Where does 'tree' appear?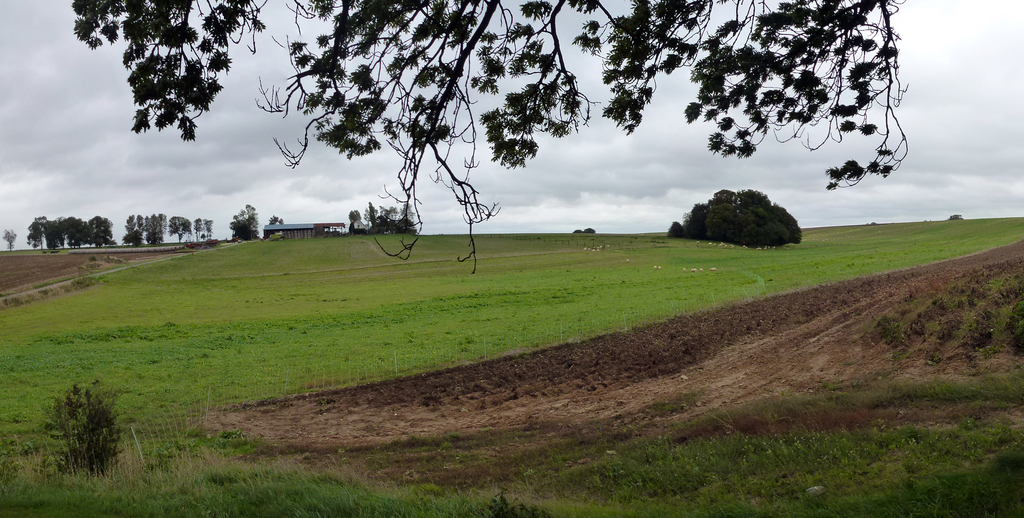
Appears at 22 210 52 248.
